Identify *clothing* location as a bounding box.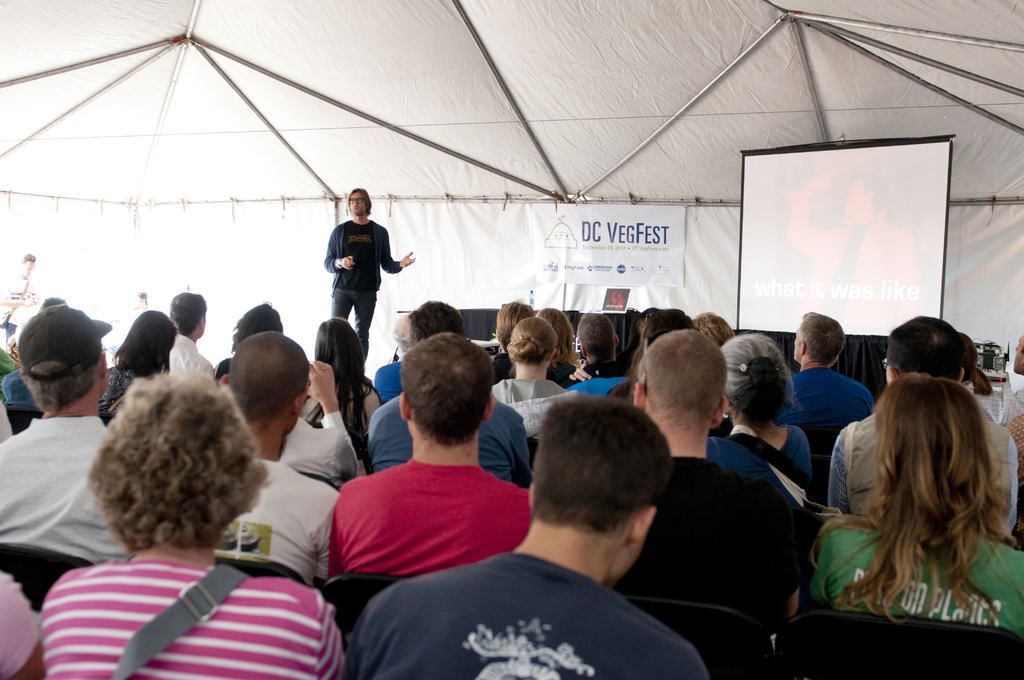
<box>0,406,122,559</box>.
